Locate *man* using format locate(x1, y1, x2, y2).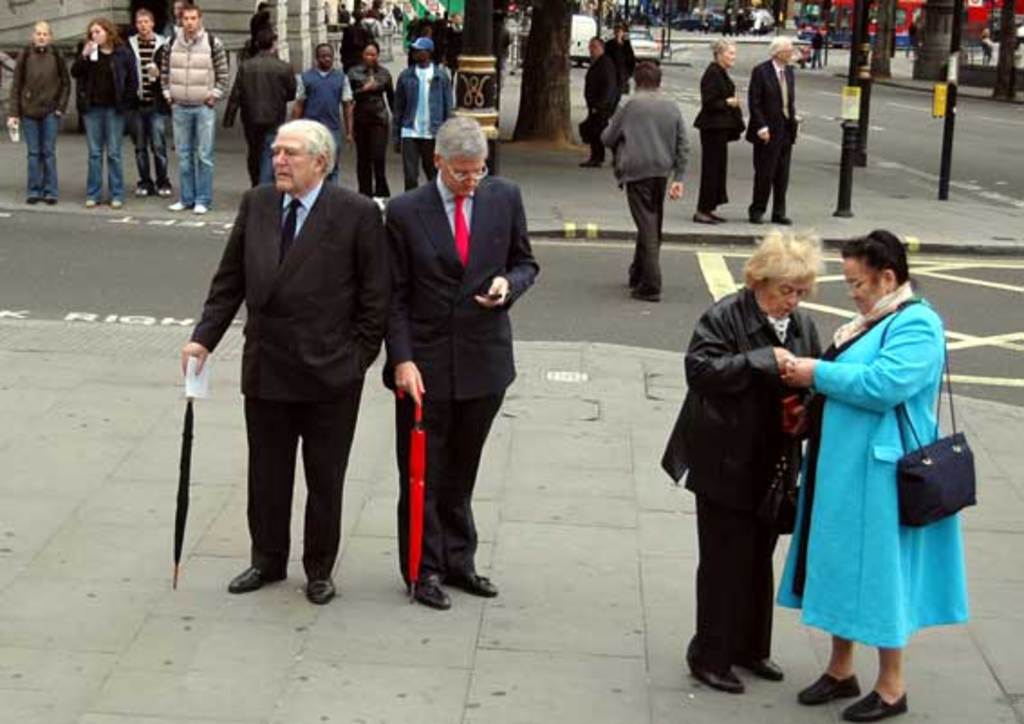
locate(173, 108, 383, 583).
